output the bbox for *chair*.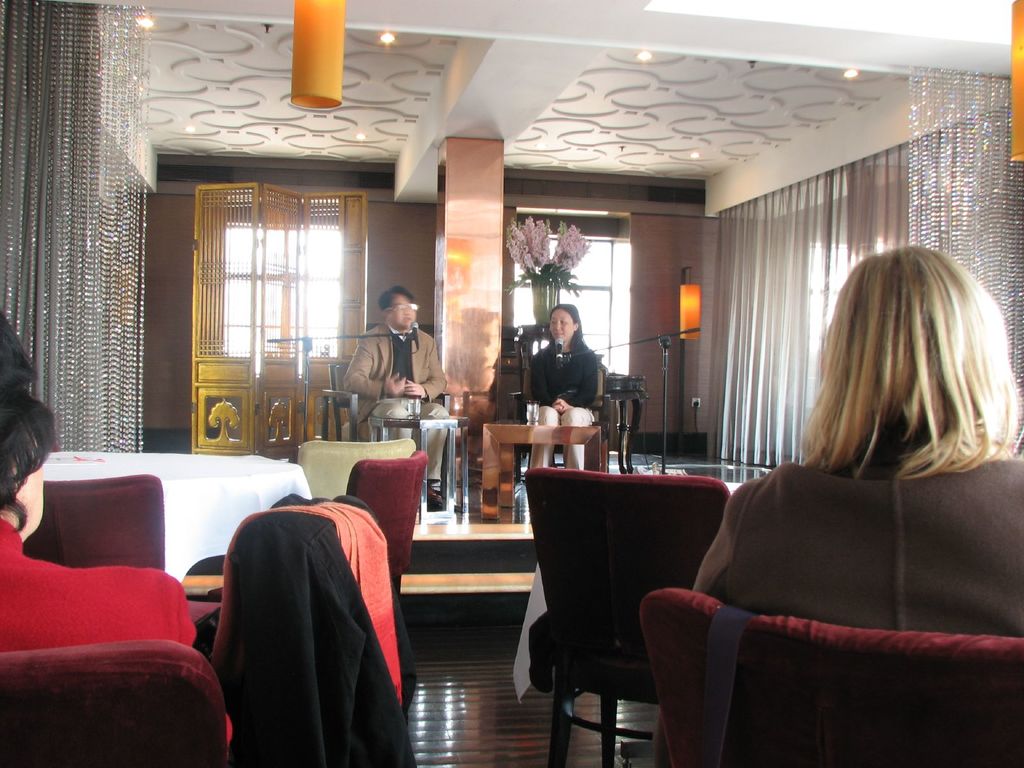
(191, 499, 410, 767).
